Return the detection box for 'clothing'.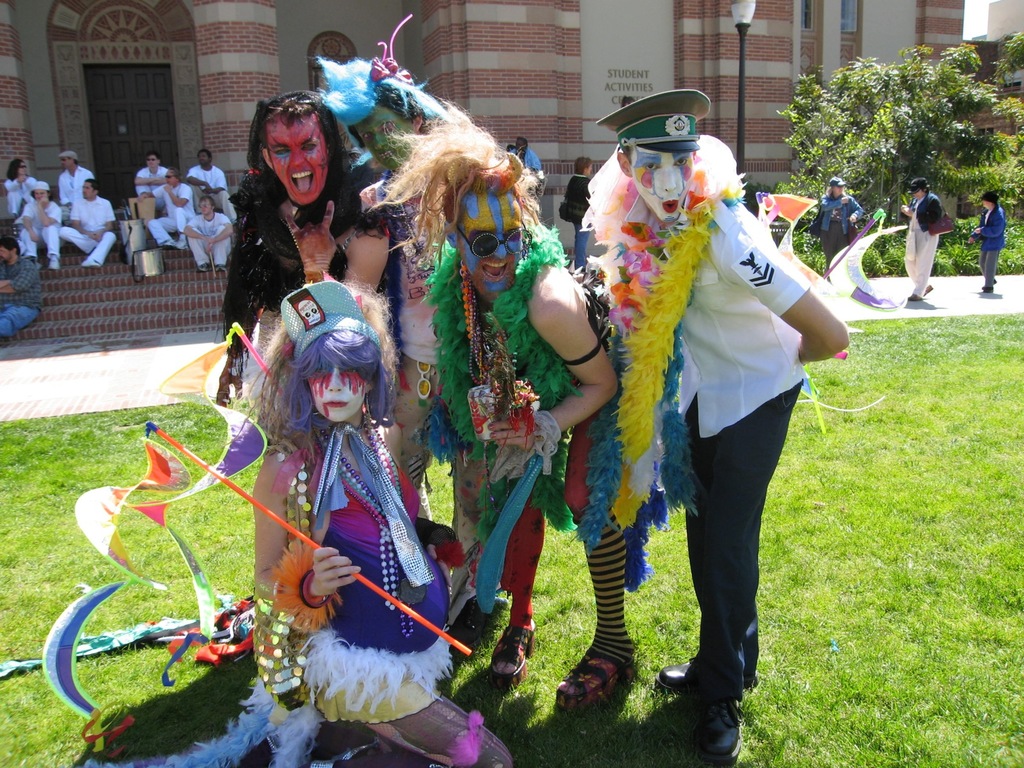
48,196,122,262.
